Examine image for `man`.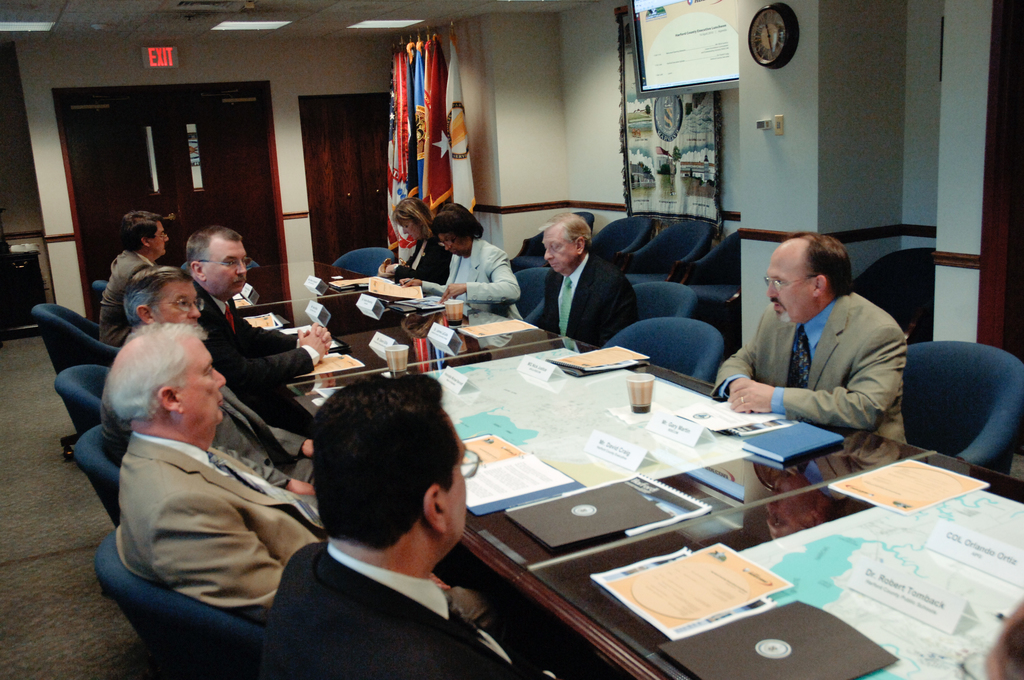
Examination result: x1=92, y1=207, x2=170, y2=359.
